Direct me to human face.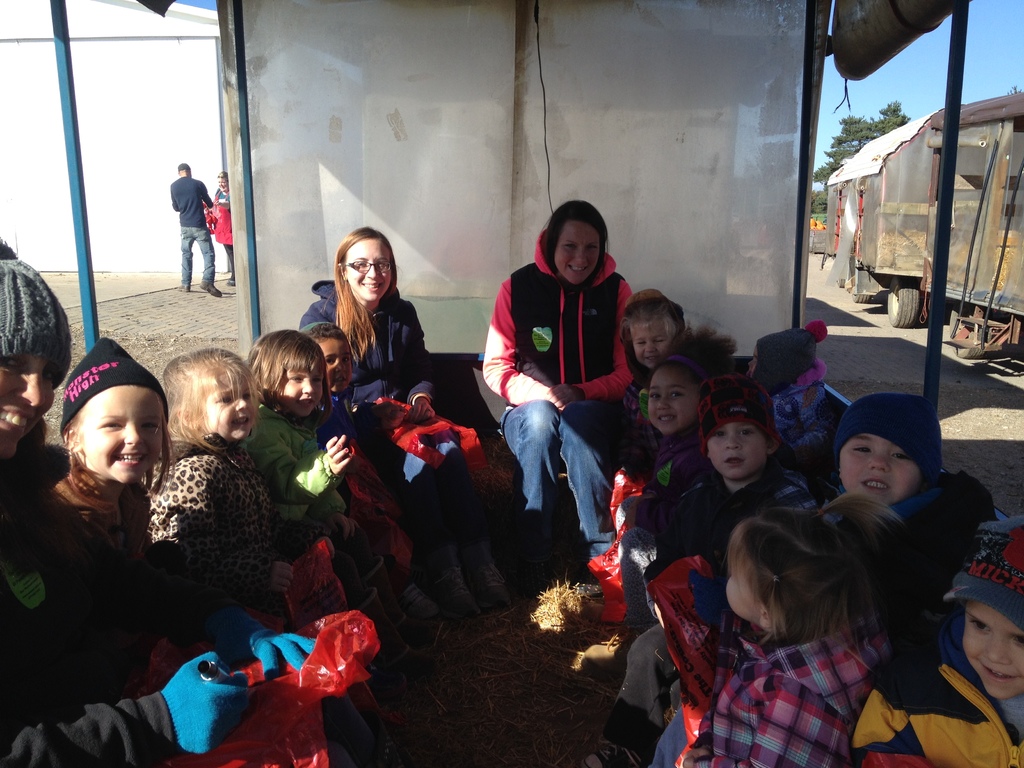
Direction: 708/421/769/479.
